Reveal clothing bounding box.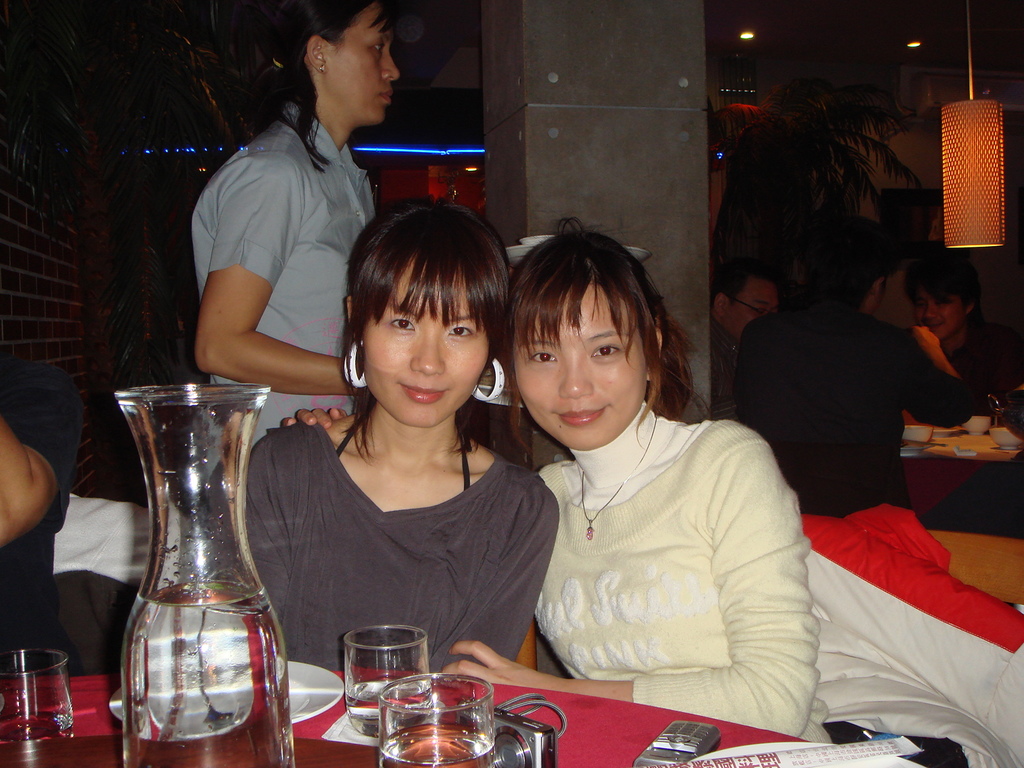
Revealed: 493 361 819 737.
